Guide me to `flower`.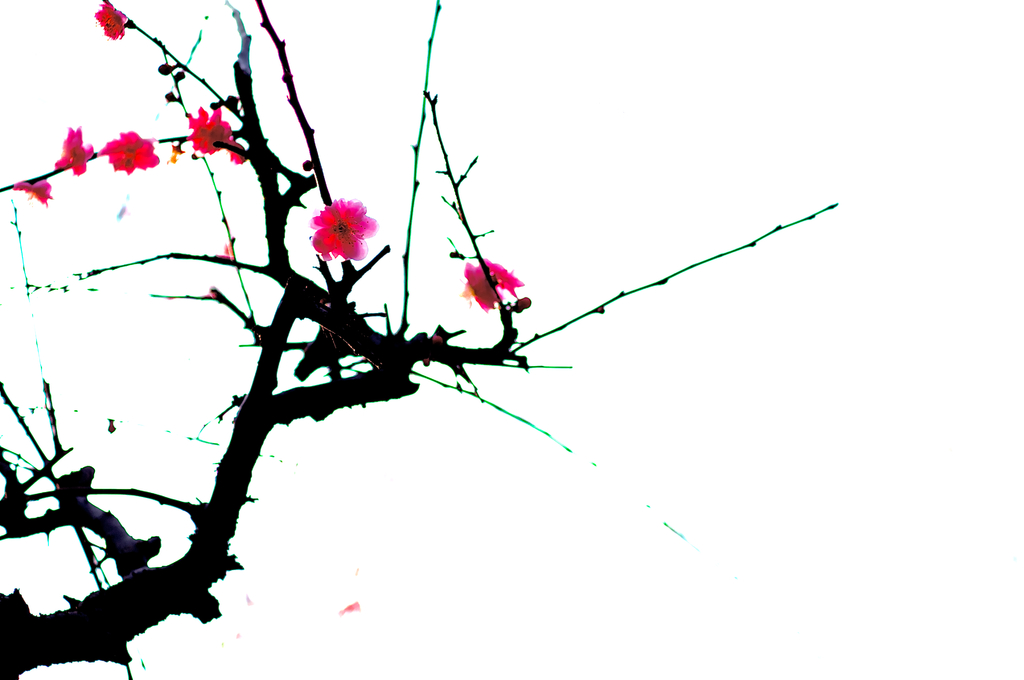
Guidance: bbox=[102, 127, 160, 177].
